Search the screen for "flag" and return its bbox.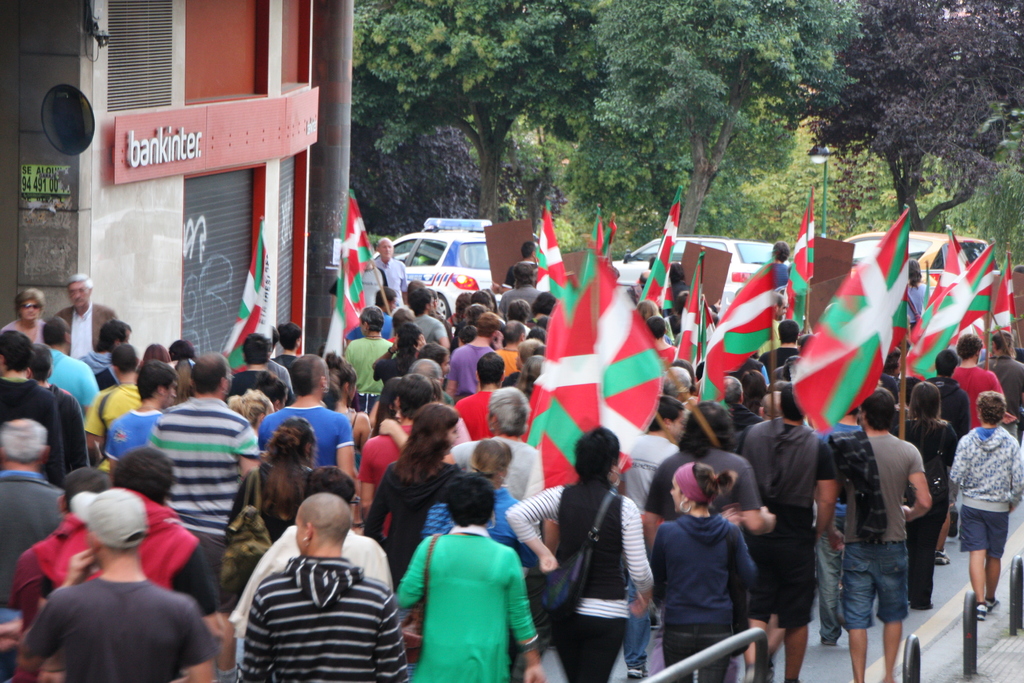
Found: locate(598, 252, 668, 453).
